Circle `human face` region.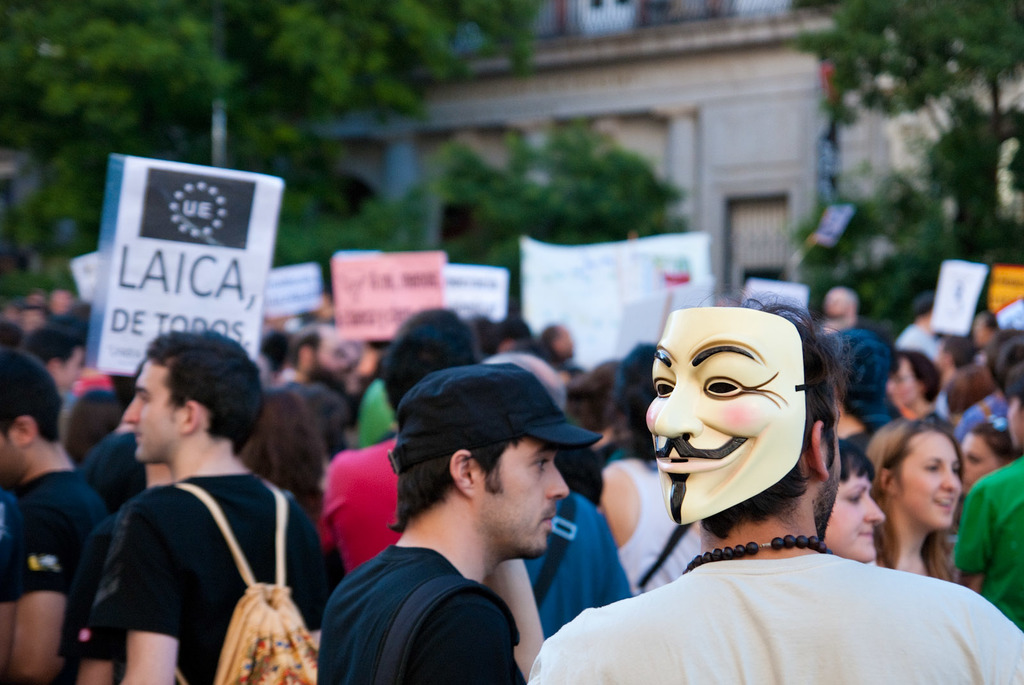
Region: select_region(897, 428, 964, 522).
